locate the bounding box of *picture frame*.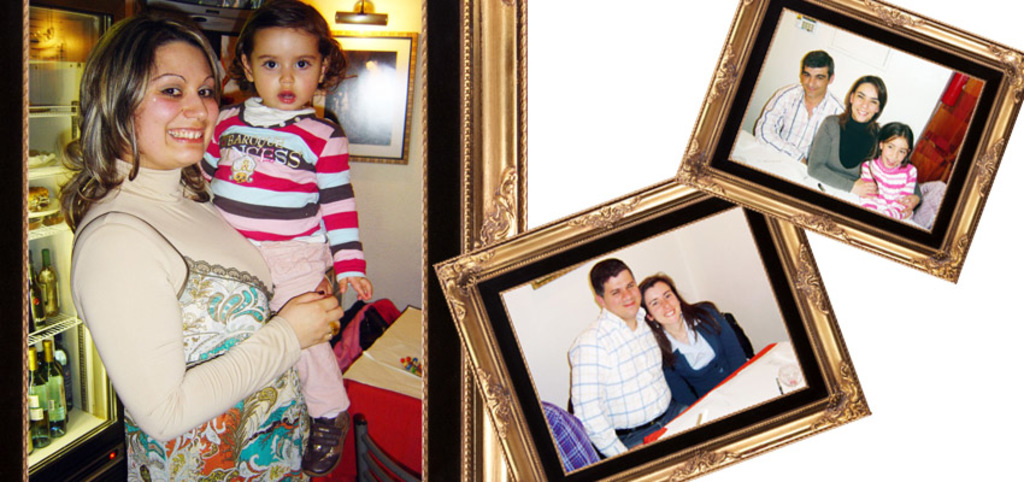
Bounding box: 0,0,528,481.
